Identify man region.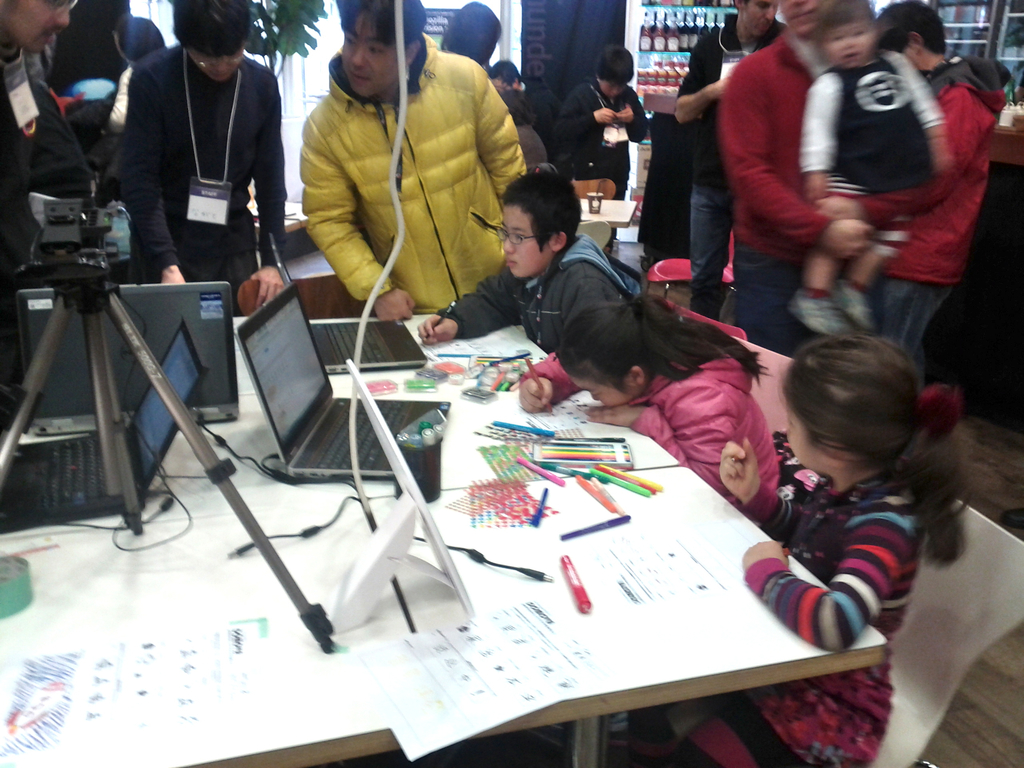
Region: 878/0/995/385.
